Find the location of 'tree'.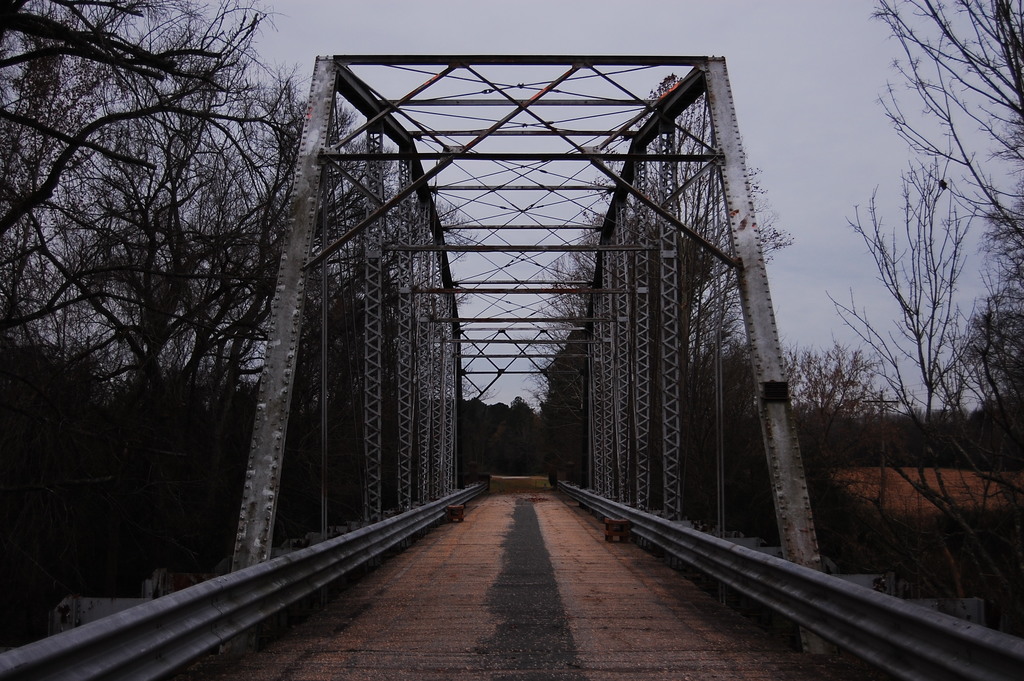
Location: box=[819, 149, 1023, 645].
